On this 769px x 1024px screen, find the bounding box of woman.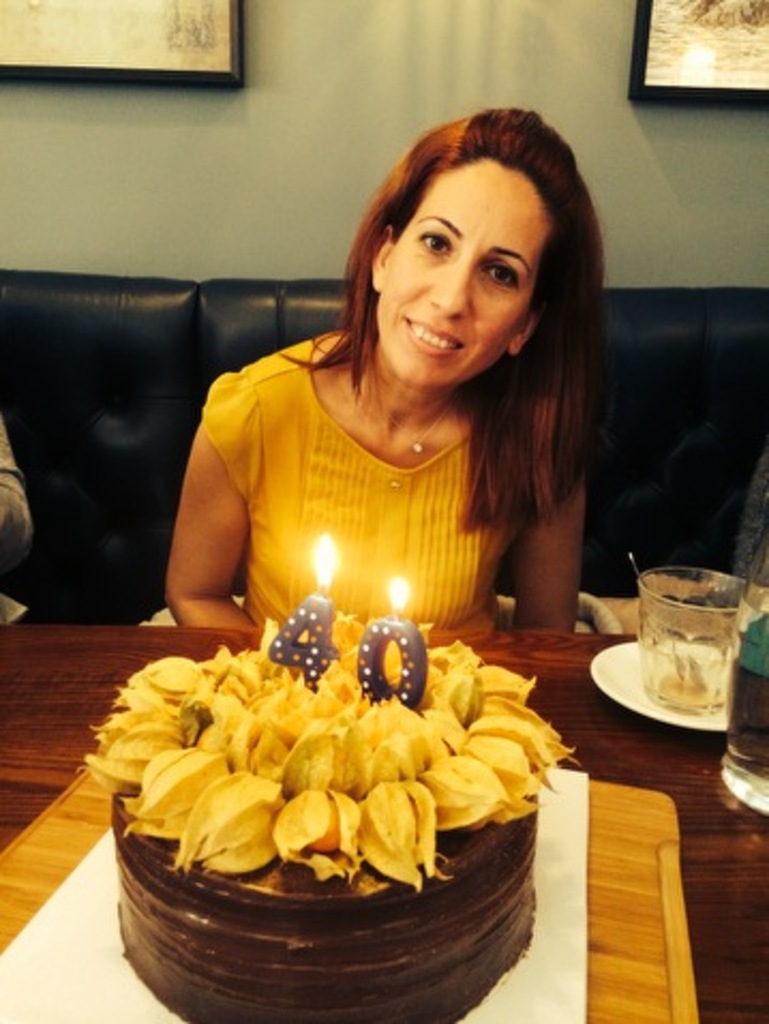
Bounding box: locate(133, 114, 625, 713).
